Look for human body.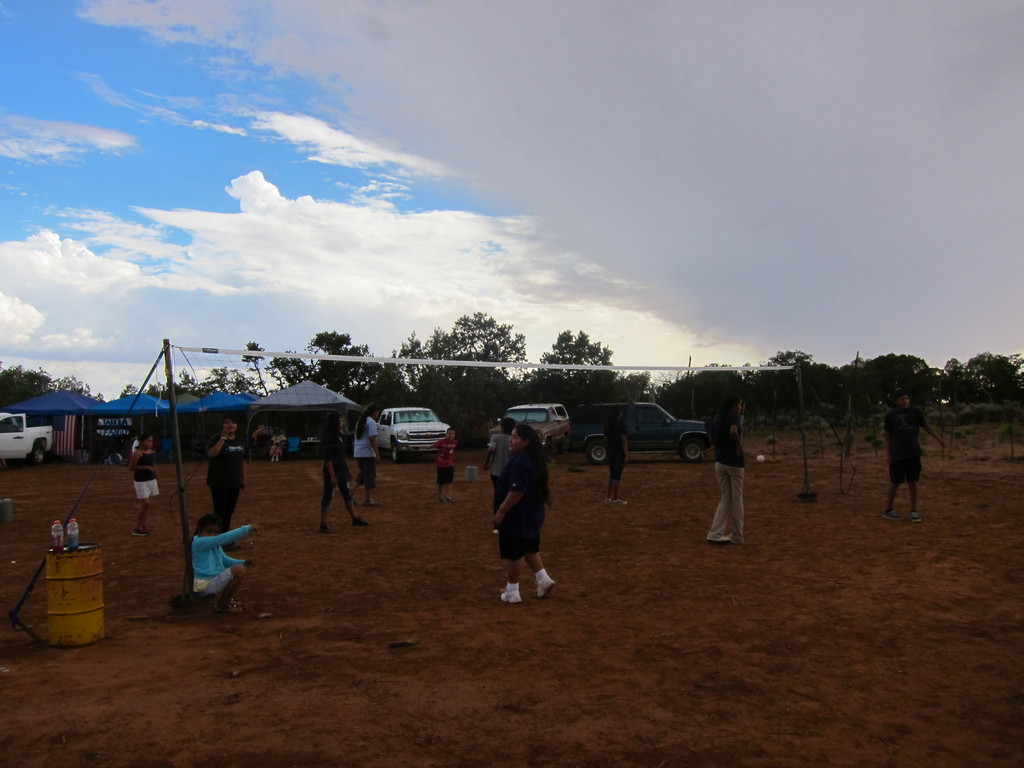
Found: <region>204, 428, 245, 548</region>.
